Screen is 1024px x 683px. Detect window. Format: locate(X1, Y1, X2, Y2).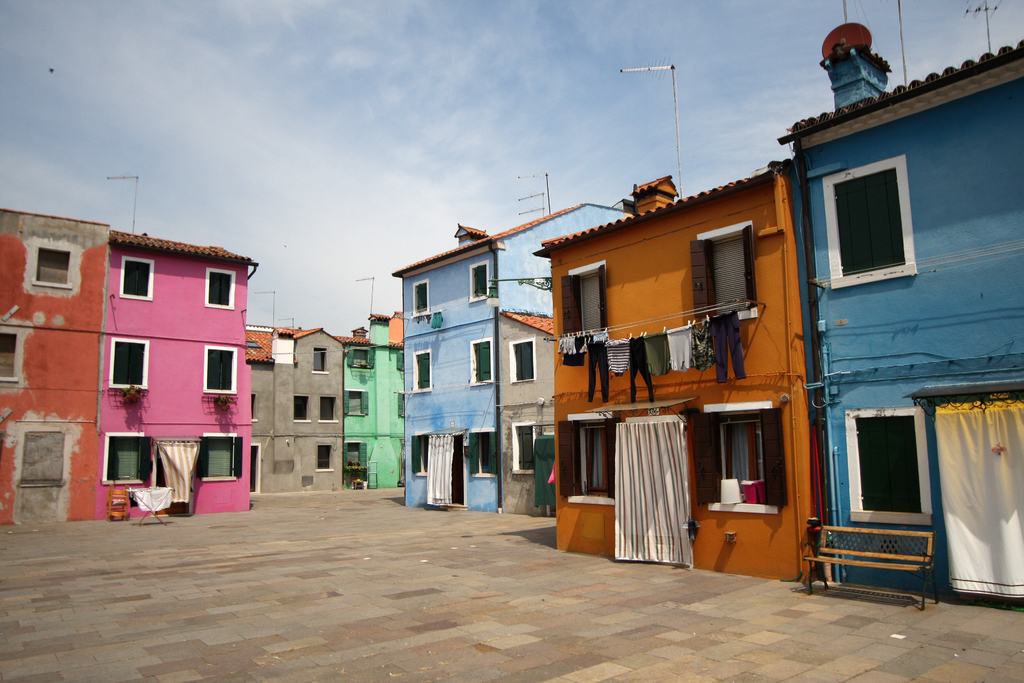
locate(509, 422, 537, 473).
